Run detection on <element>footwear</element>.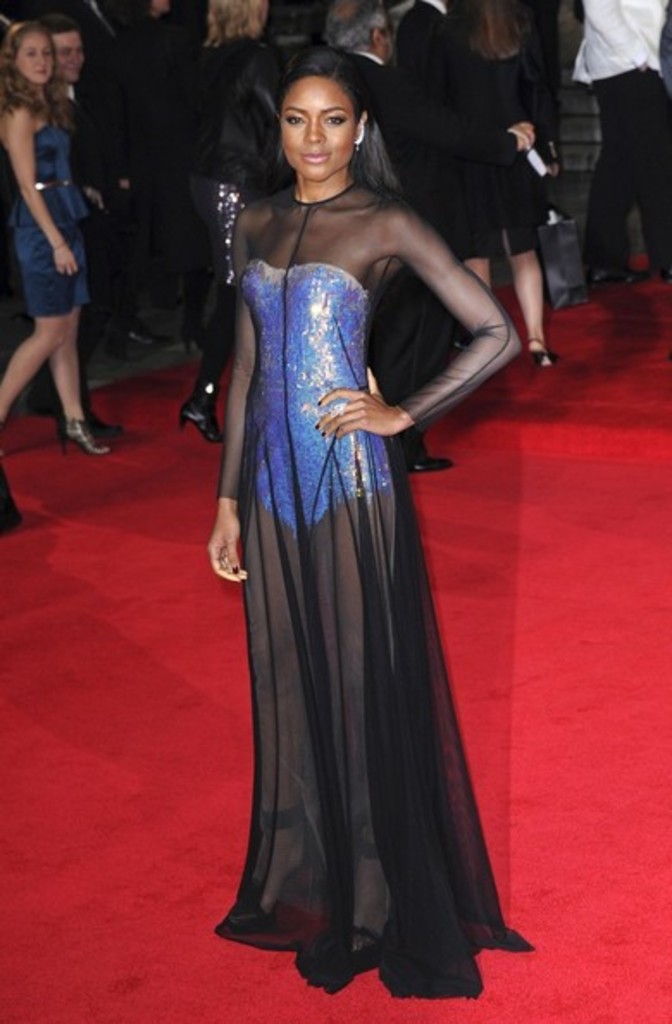
Result: (left=524, top=334, right=562, bottom=371).
